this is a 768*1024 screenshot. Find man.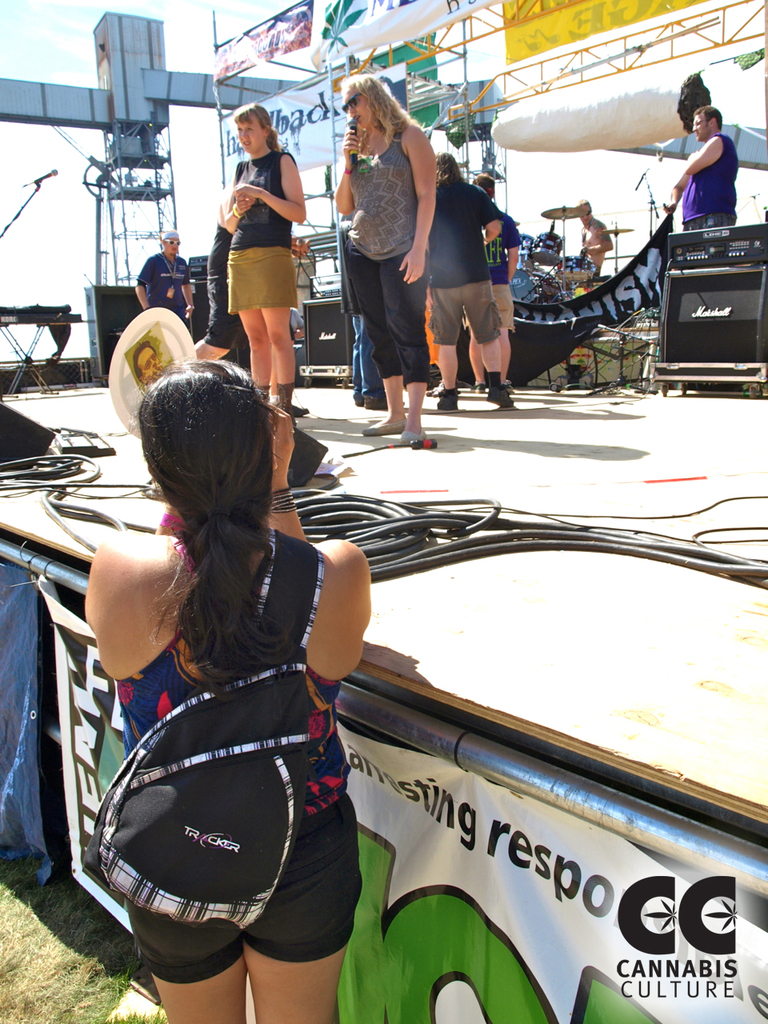
Bounding box: select_region(194, 190, 310, 420).
